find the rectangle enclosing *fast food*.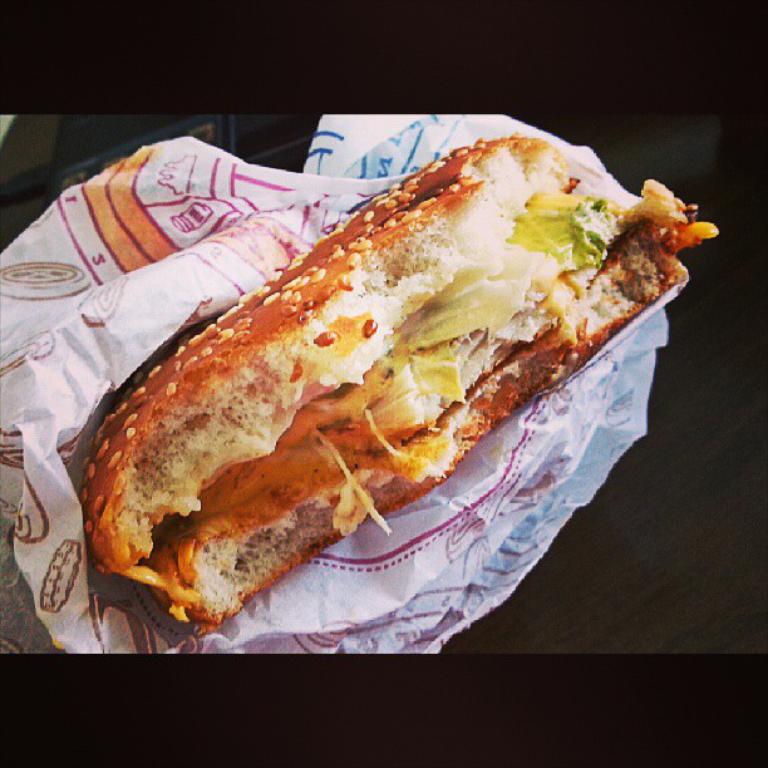
BBox(70, 129, 713, 581).
